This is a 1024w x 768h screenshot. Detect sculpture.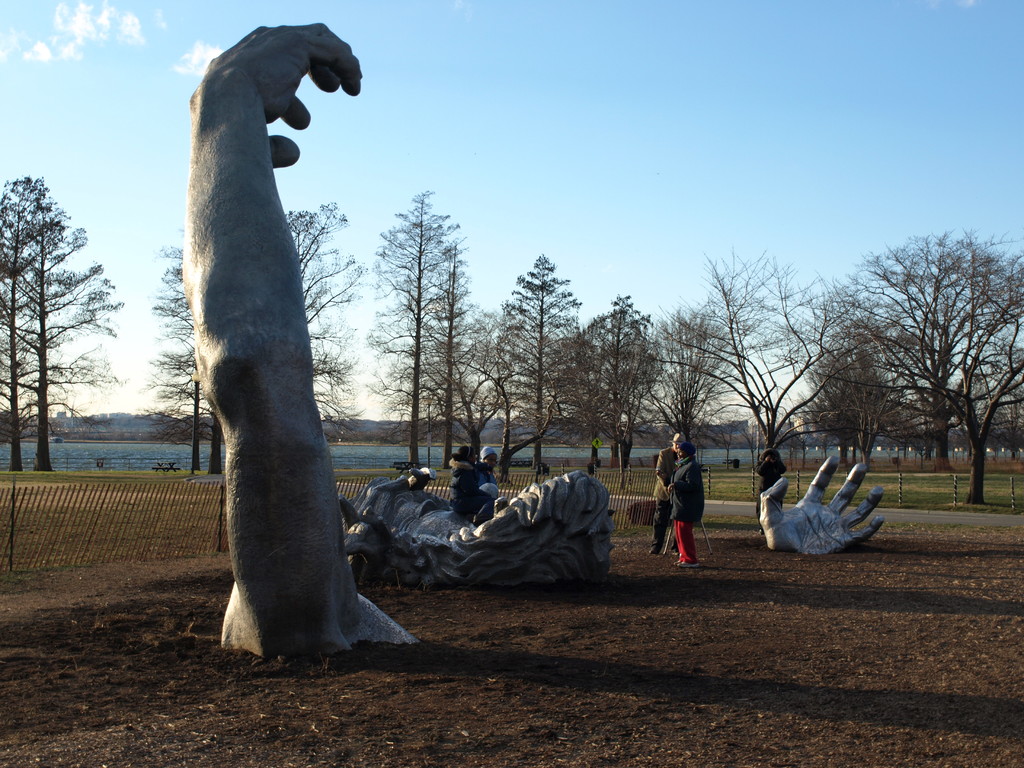
box(346, 449, 637, 588).
